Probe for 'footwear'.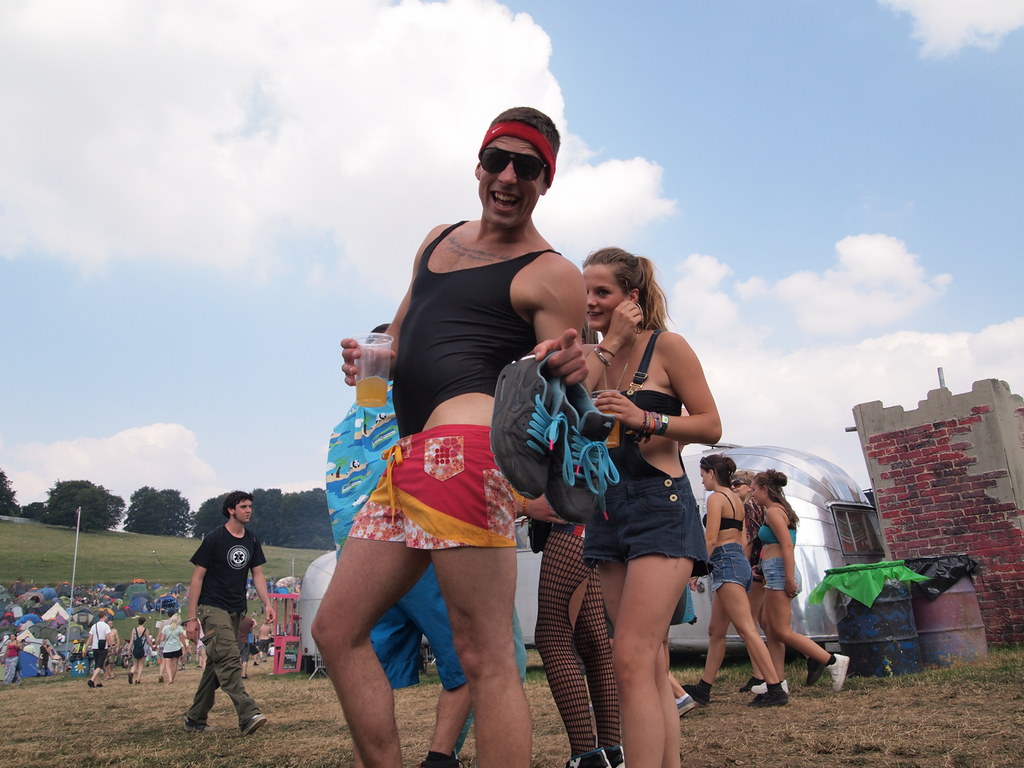
Probe result: <region>89, 679, 97, 688</region>.
